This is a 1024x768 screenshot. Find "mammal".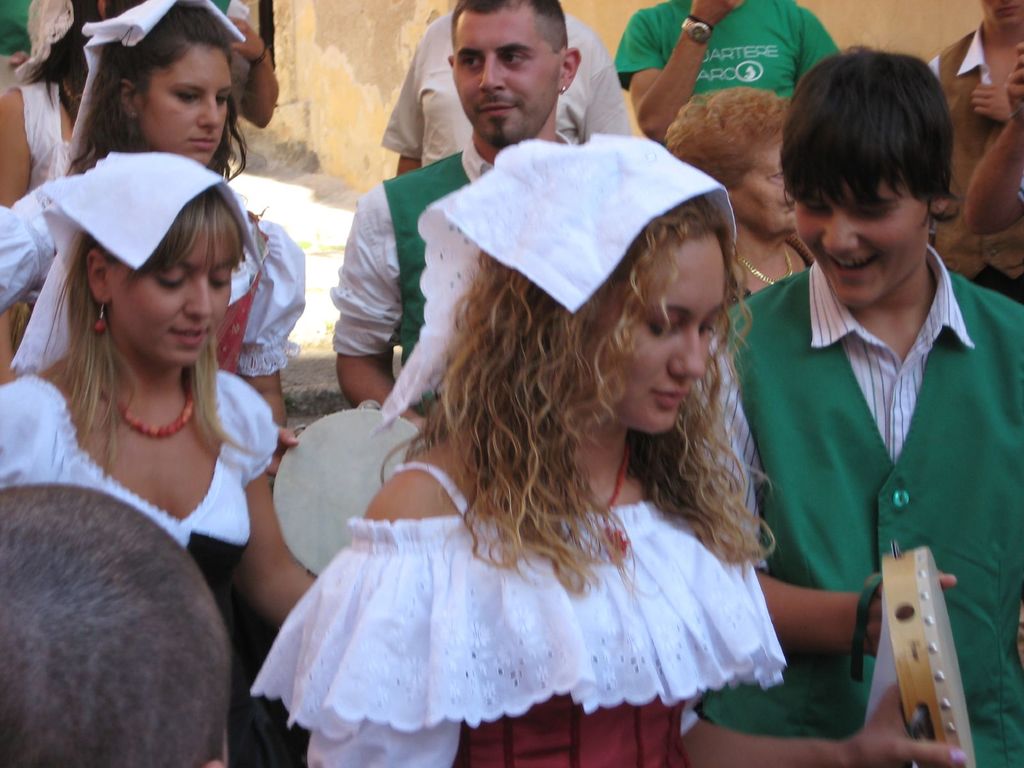
Bounding box: x1=0 y1=146 x2=319 y2=630.
